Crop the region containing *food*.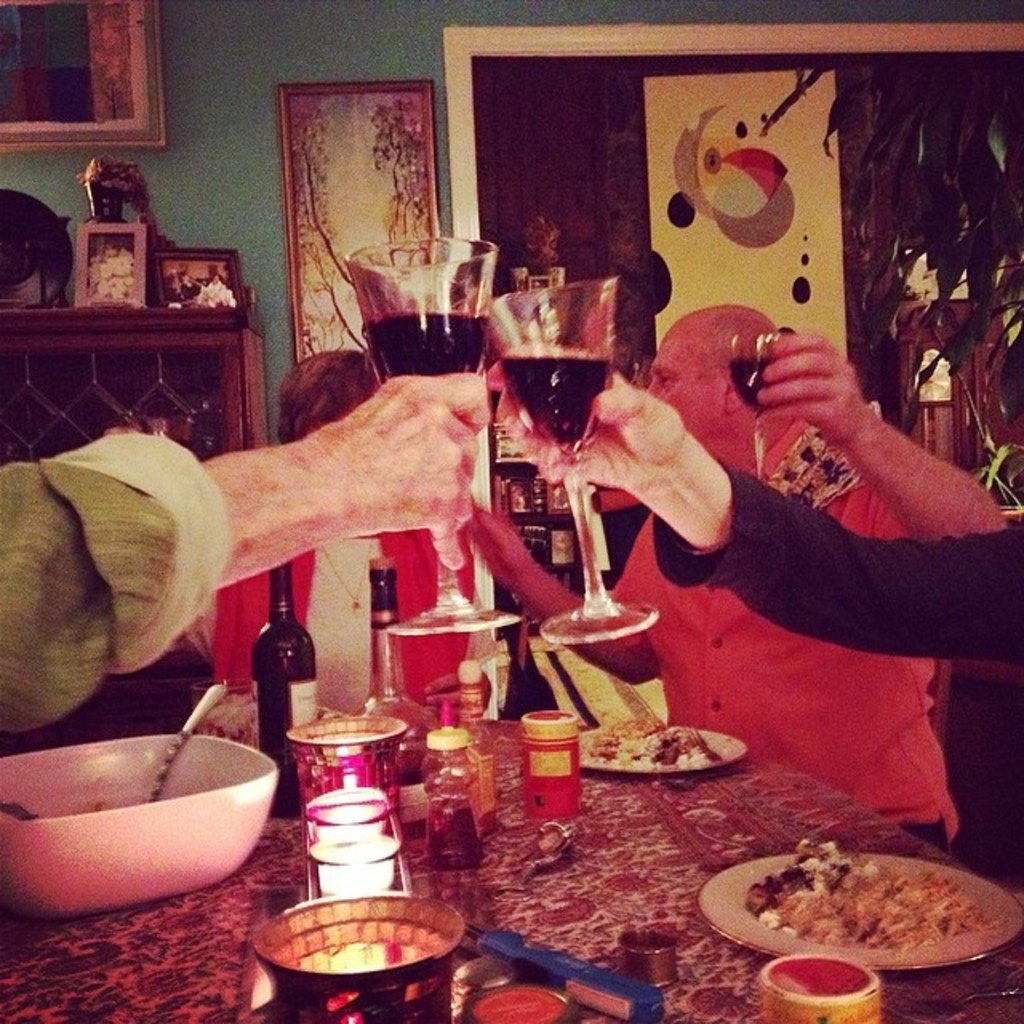
Crop region: region(728, 846, 982, 982).
